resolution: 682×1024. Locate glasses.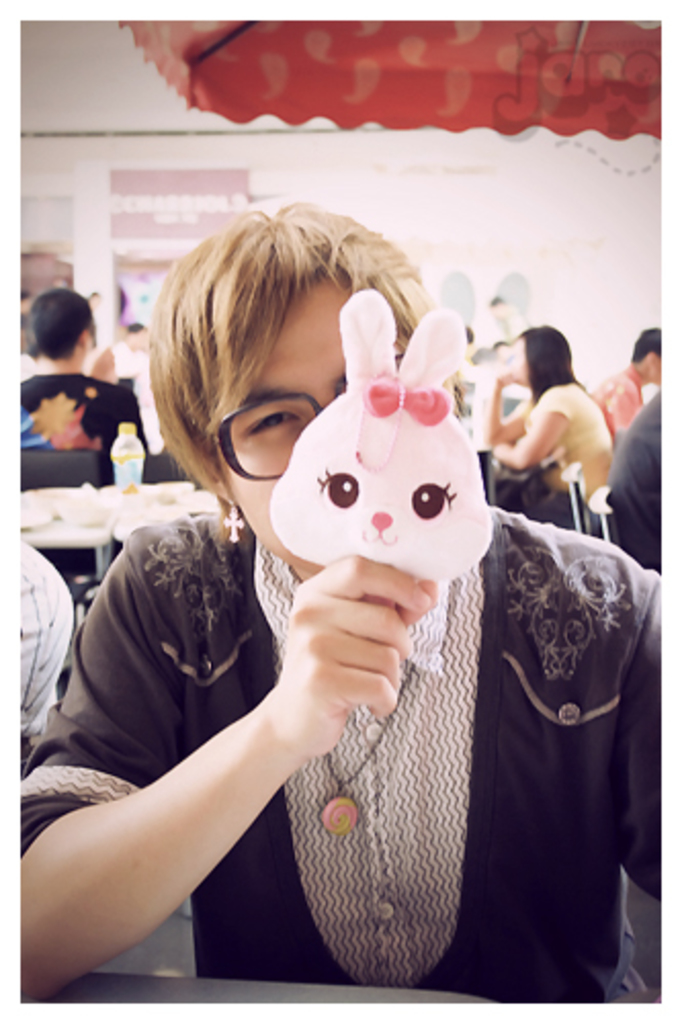
166:365:358:461.
